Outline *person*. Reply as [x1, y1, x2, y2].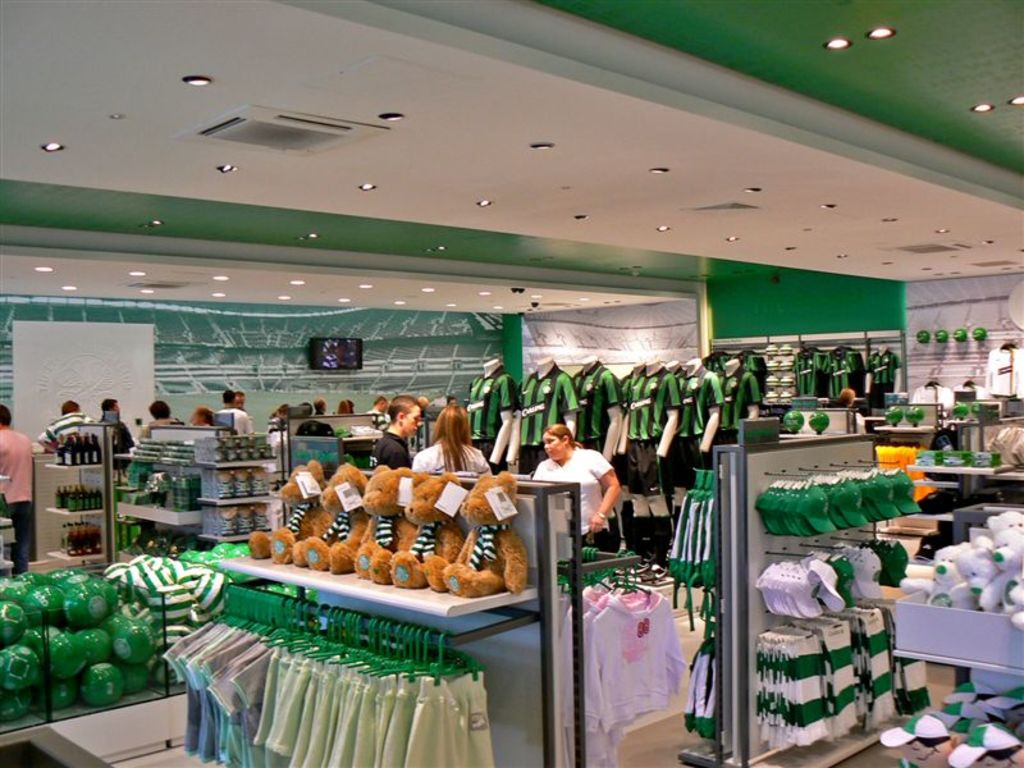
[0, 402, 31, 538].
